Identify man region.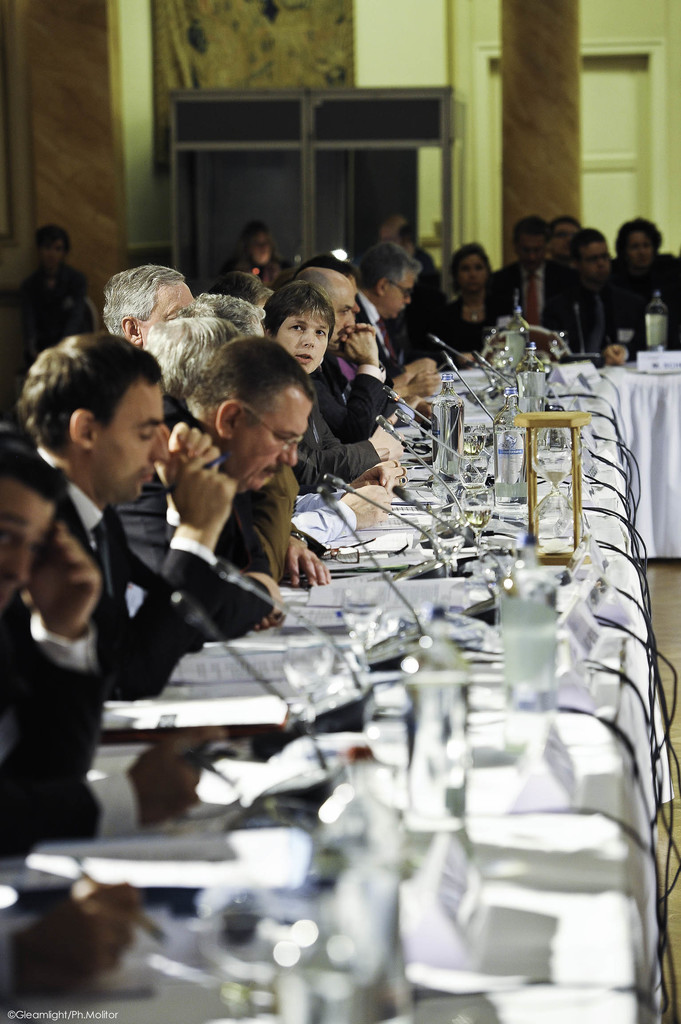
Region: (x1=118, y1=337, x2=323, y2=643).
